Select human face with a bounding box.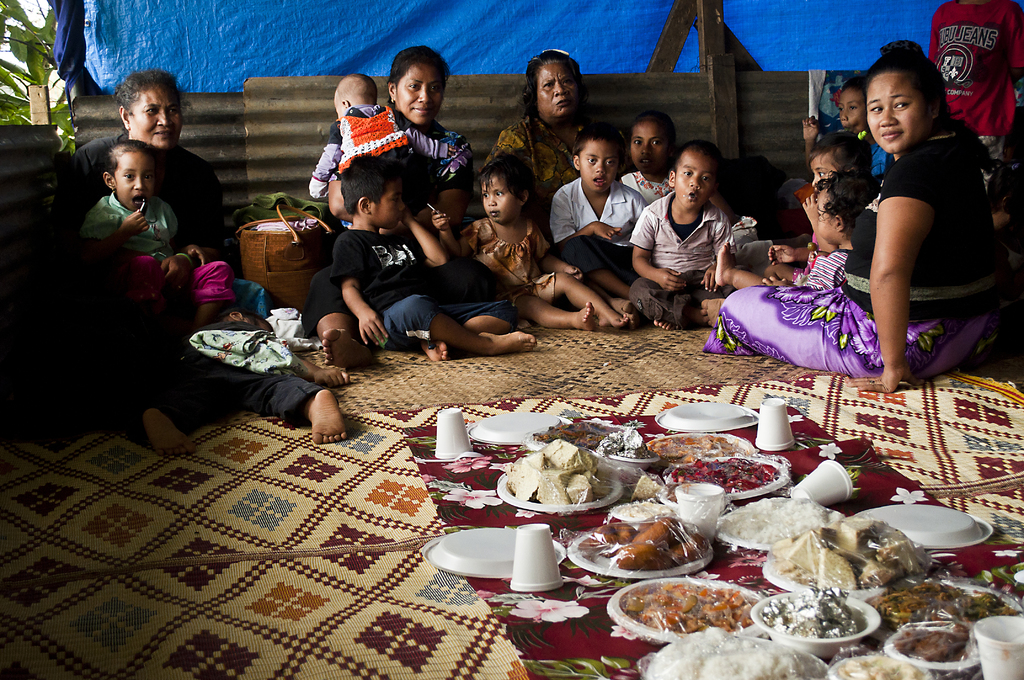
[125,80,179,144].
